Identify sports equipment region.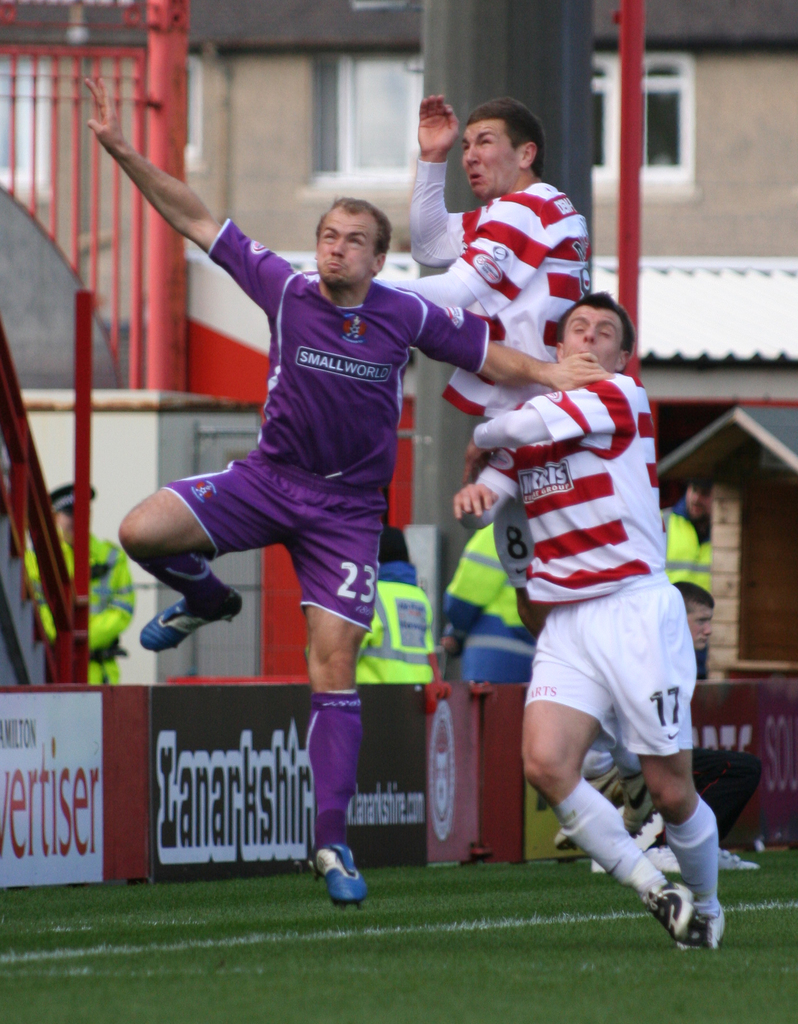
Region: [x1=141, y1=582, x2=245, y2=648].
